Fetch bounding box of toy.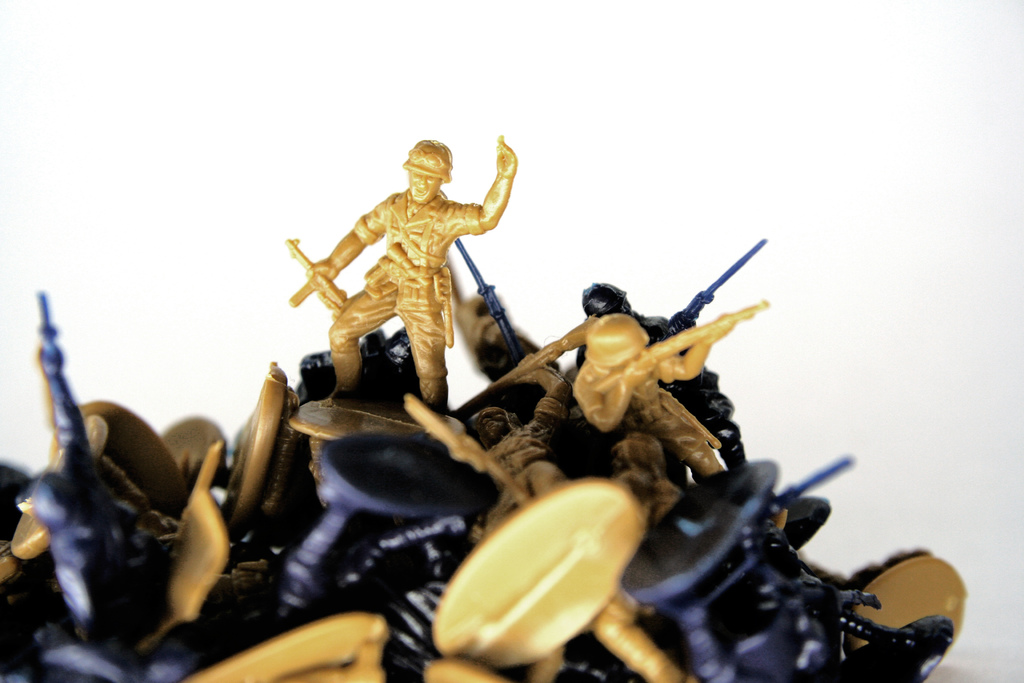
Bbox: [left=23, top=286, right=177, bottom=636].
